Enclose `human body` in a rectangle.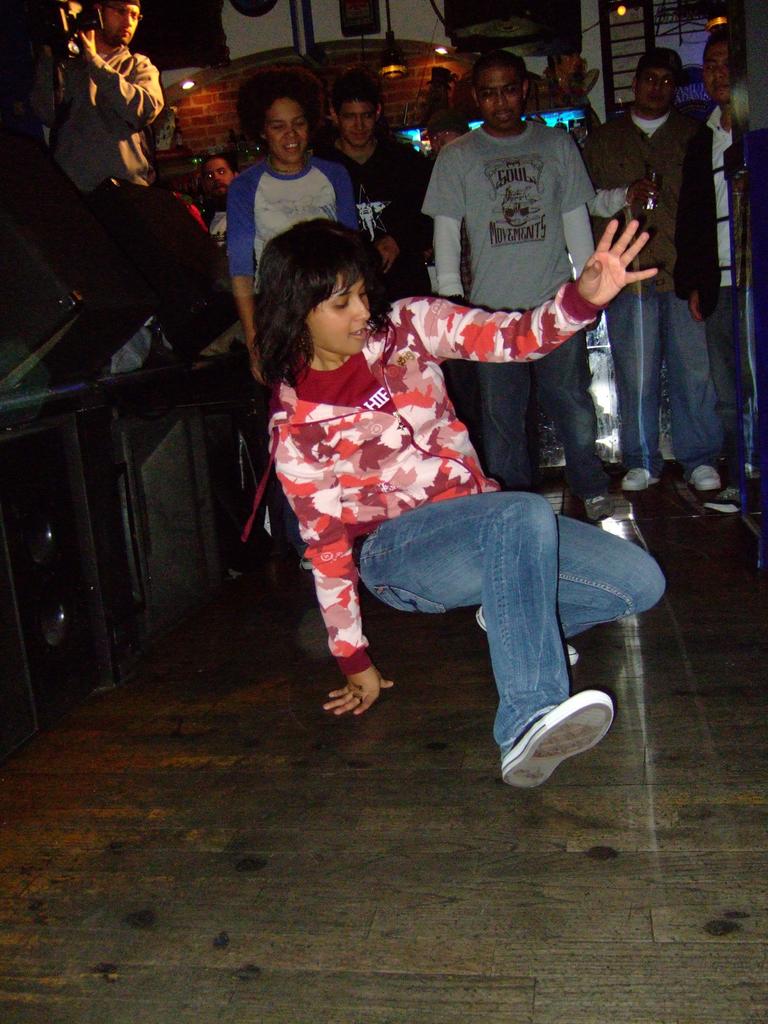
<box>30,1,186,351</box>.
